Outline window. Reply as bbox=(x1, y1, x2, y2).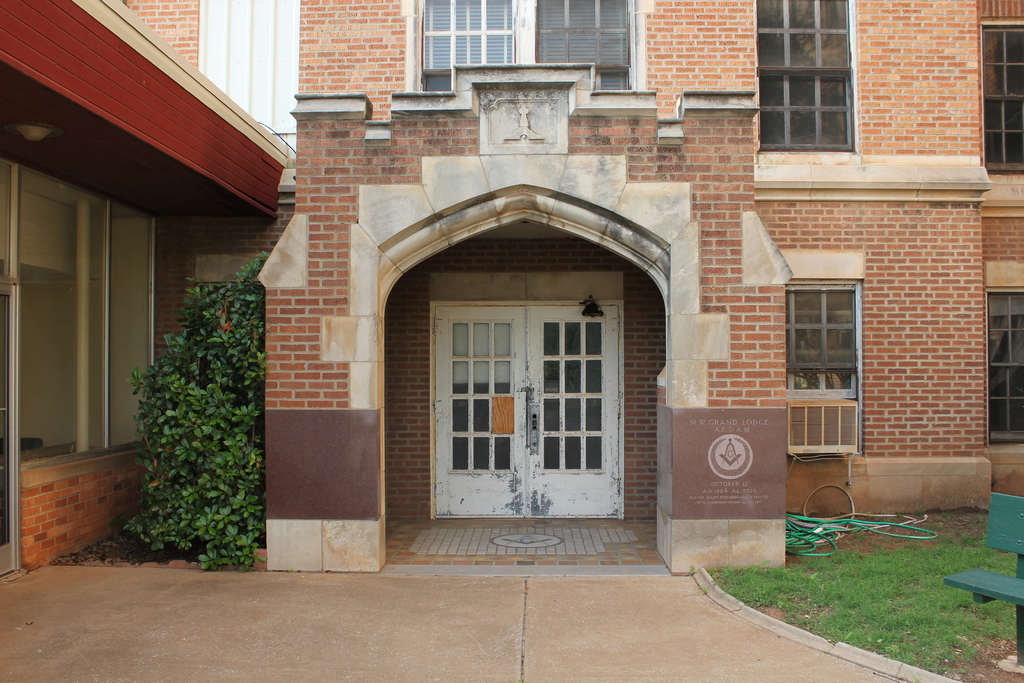
bbox=(777, 286, 867, 406).
